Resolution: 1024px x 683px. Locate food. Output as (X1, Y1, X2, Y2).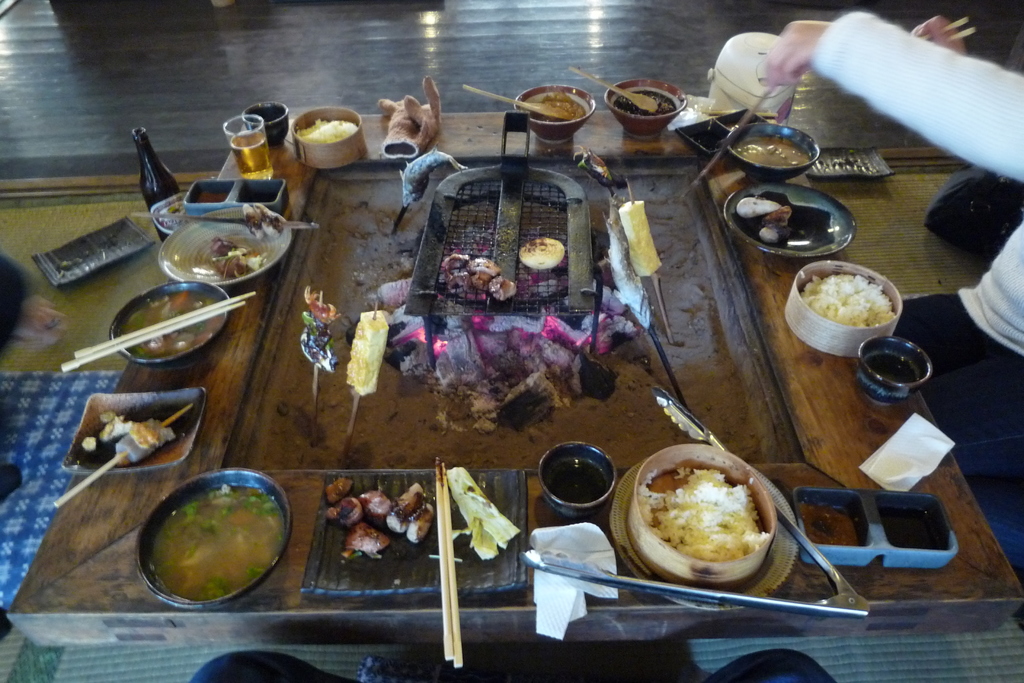
(438, 252, 516, 303).
